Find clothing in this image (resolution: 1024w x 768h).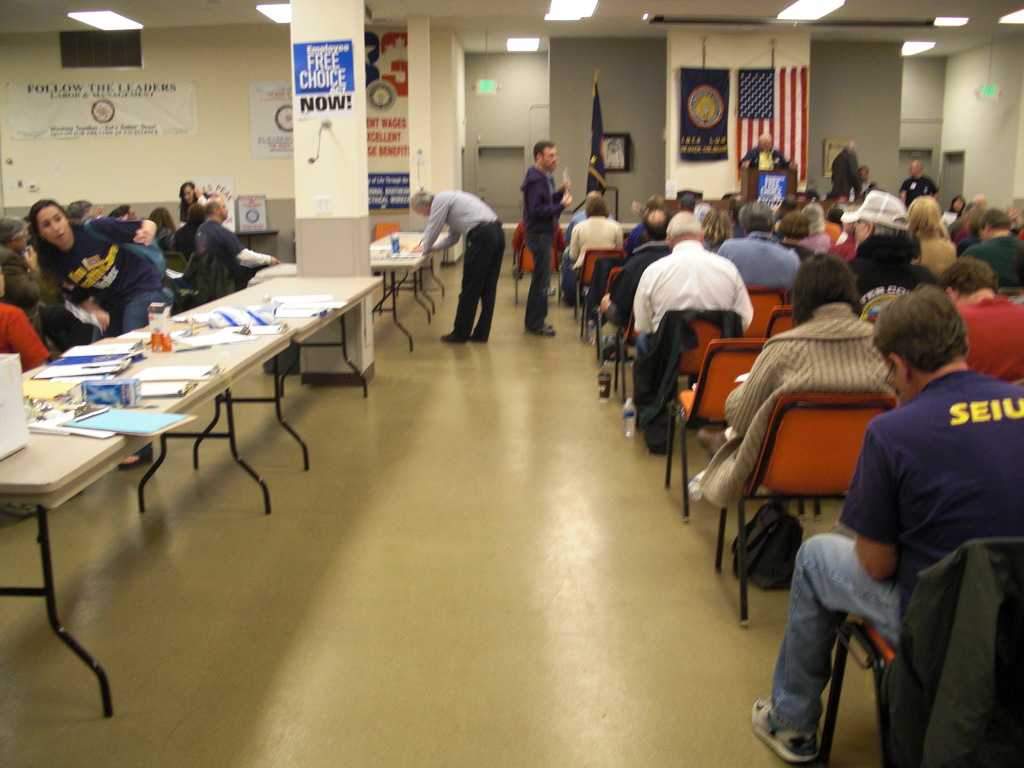
bbox(776, 366, 1023, 735).
